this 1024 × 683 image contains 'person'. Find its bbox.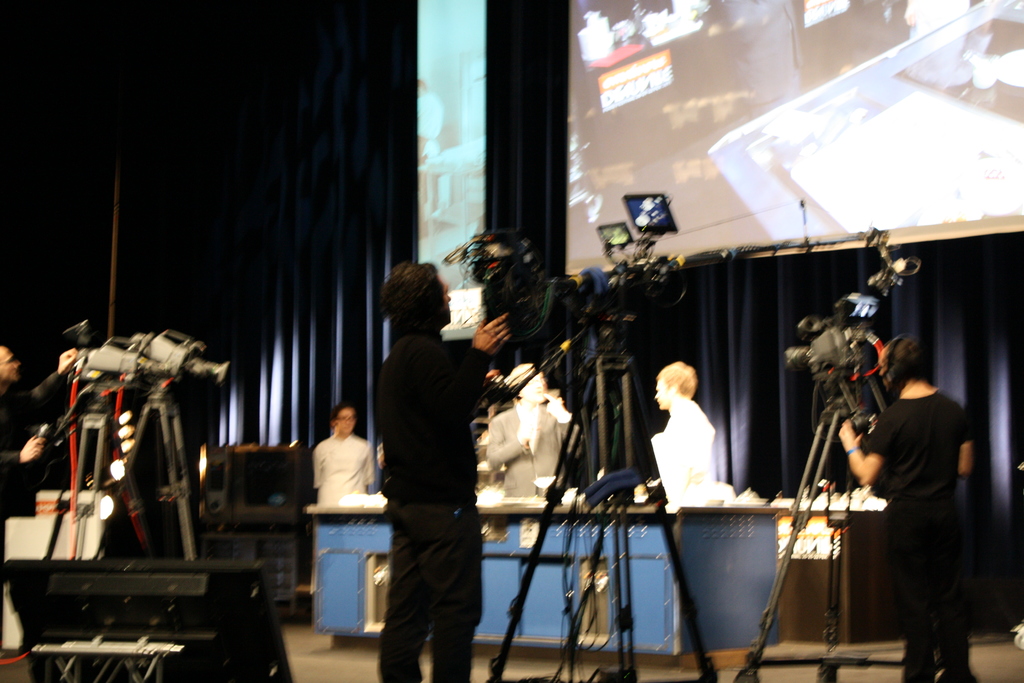
rect(0, 348, 72, 519).
